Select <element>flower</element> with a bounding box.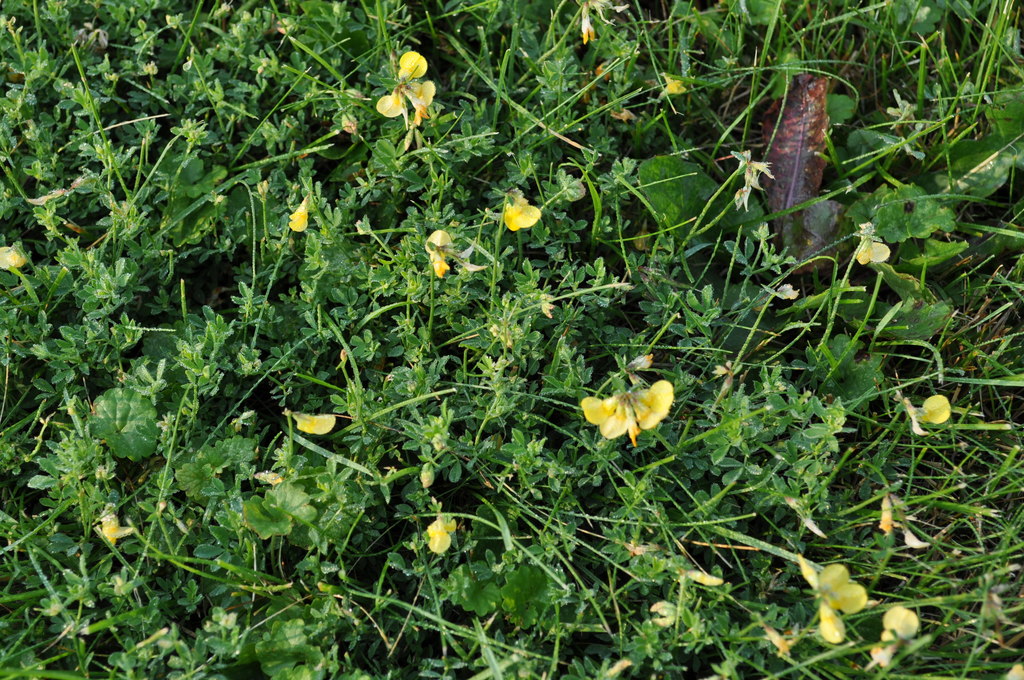
[379,49,433,125].
